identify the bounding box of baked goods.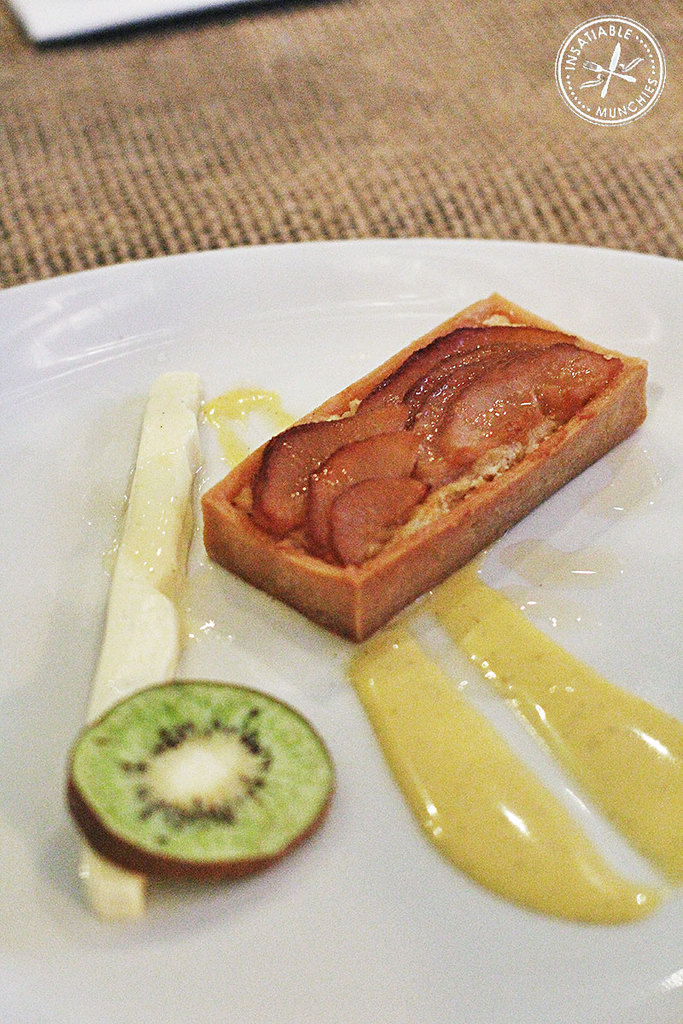
bbox(193, 286, 652, 643).
